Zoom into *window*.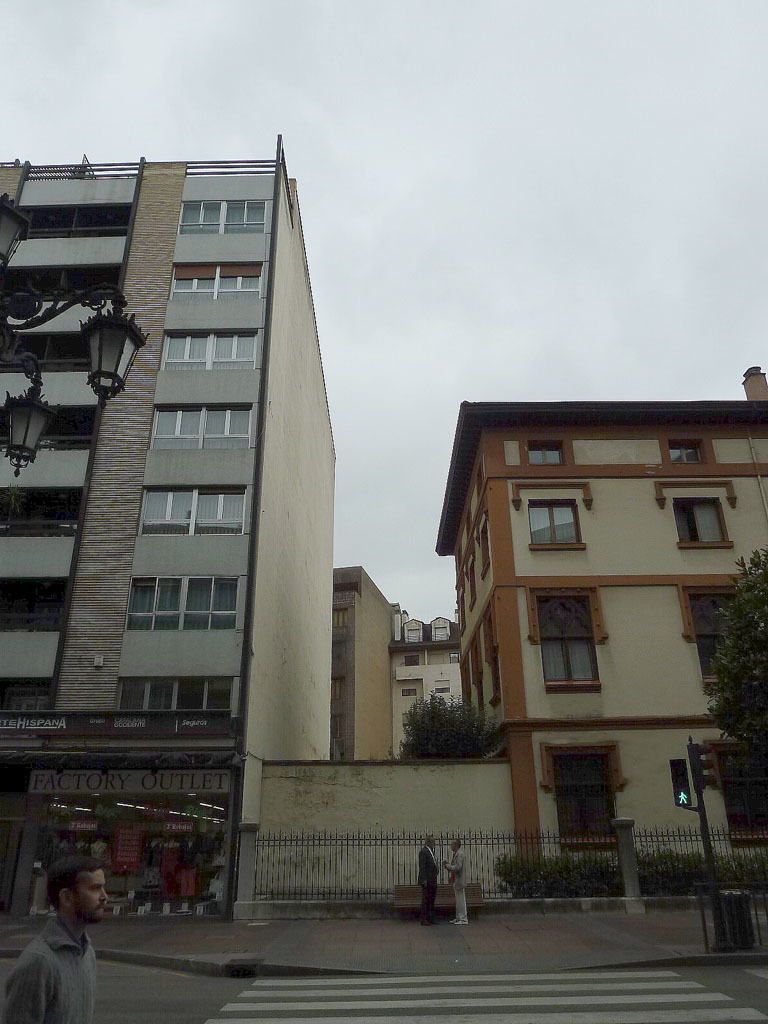
Zoom target: 527/444/569/469.
